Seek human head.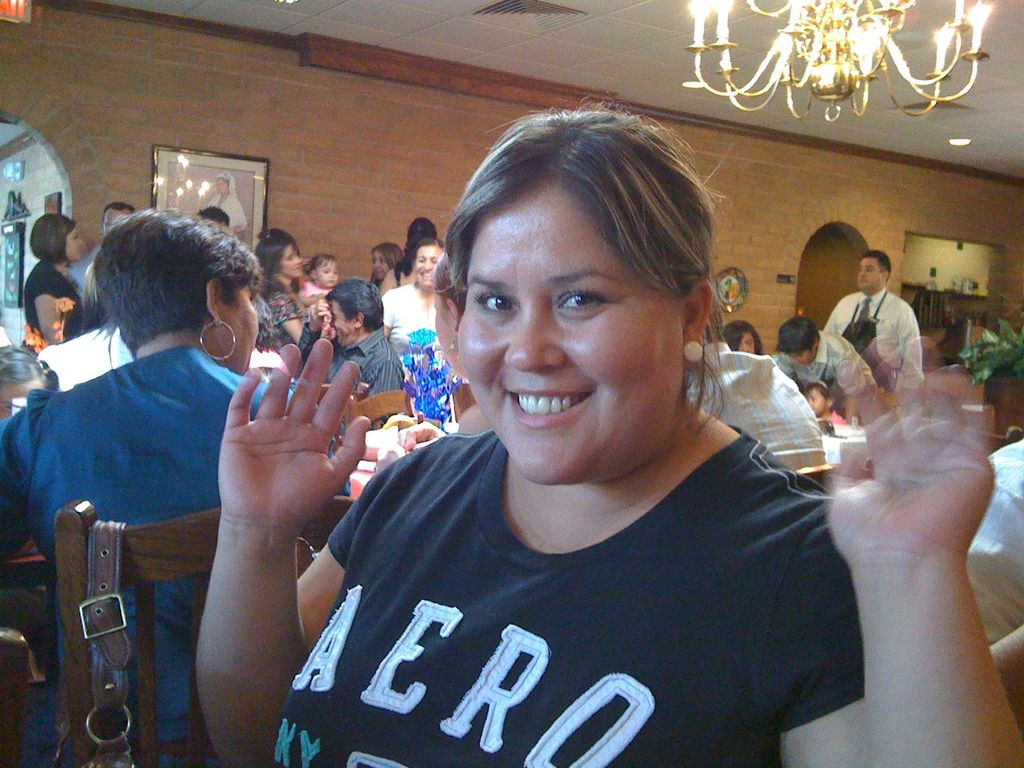
crop(778, 316, 824, 367).
